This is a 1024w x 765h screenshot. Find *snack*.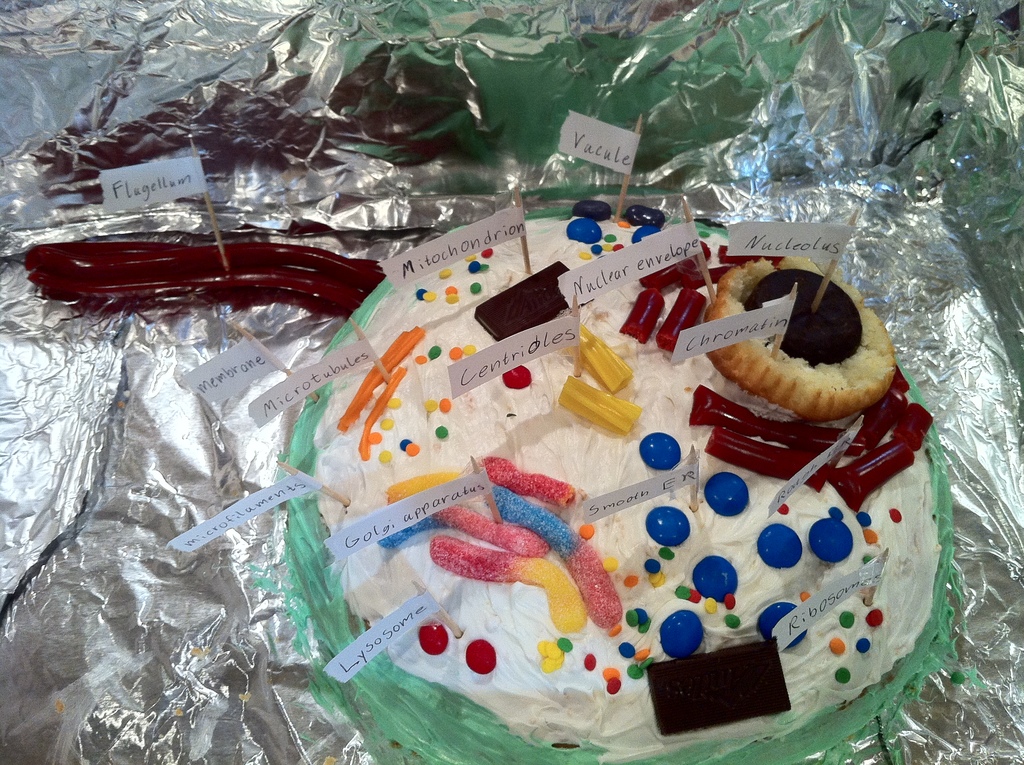
Bounding box: [698, 280, 922, 447].
